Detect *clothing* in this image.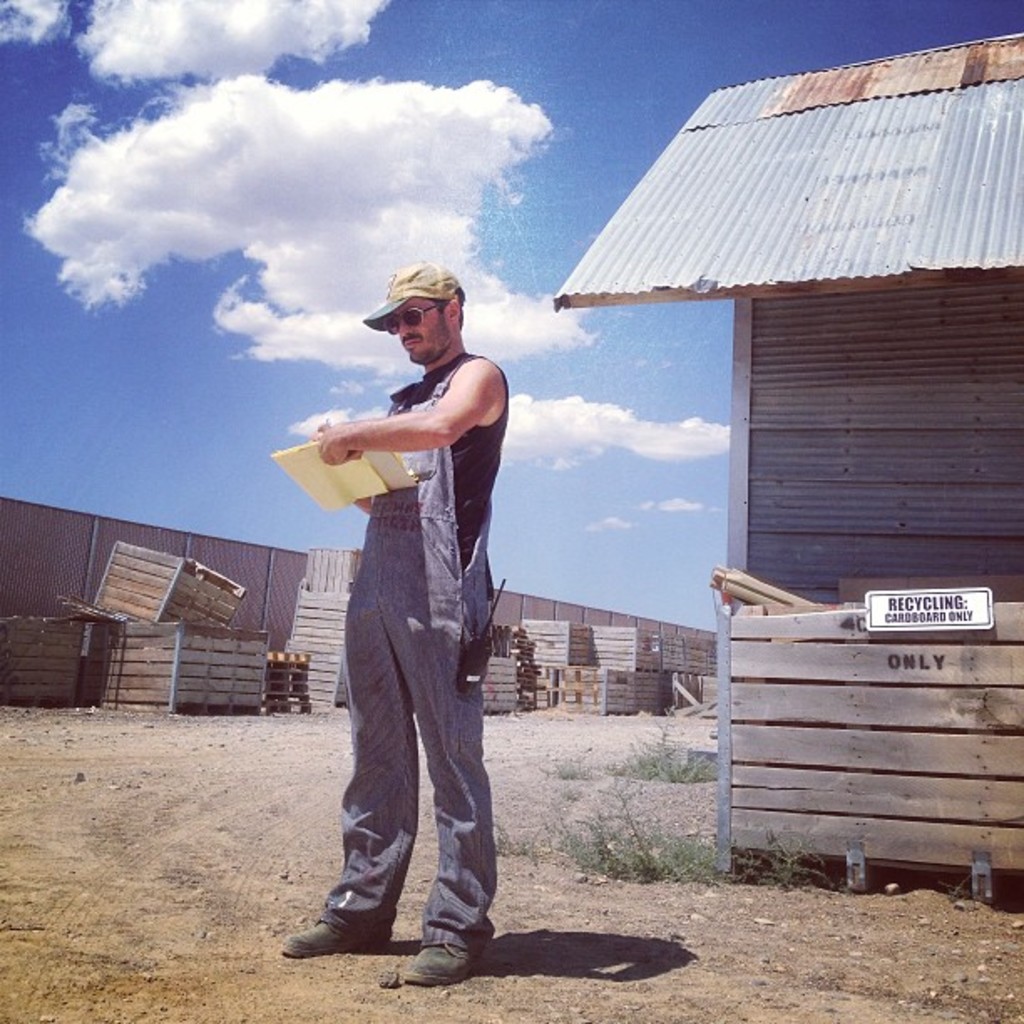
Detection: Rect(310, 407, 520, 962).
